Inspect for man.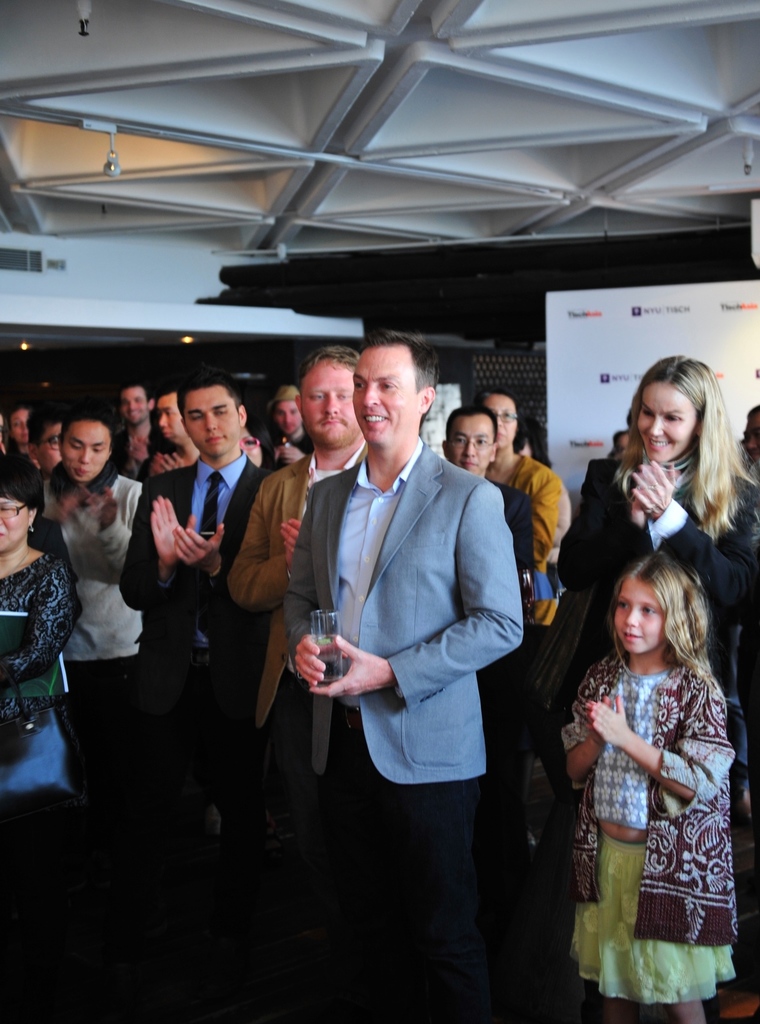
Inspection: [267,377,313,481].
